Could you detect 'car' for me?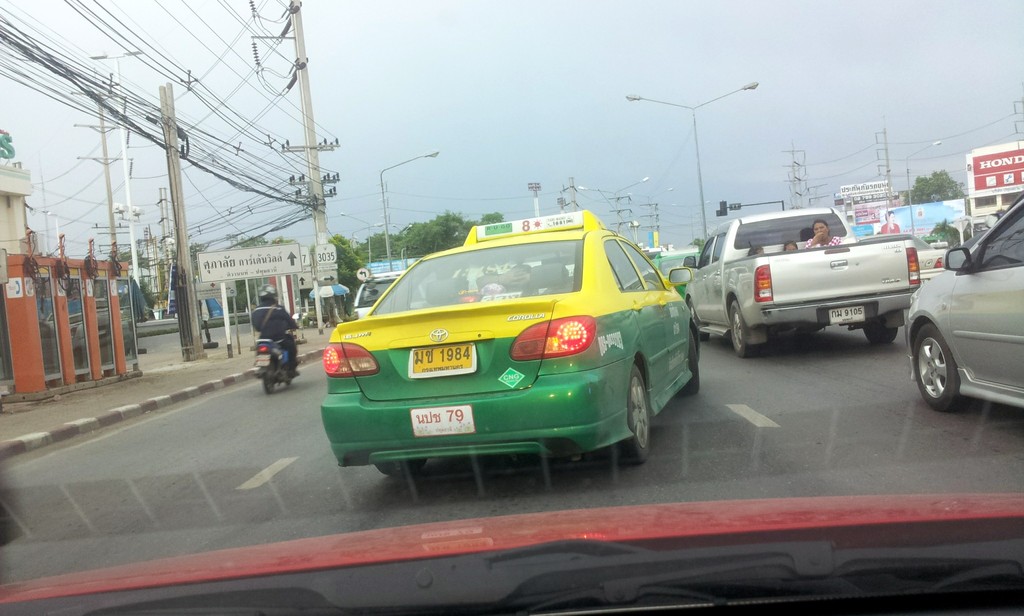
Detection result: <bbox>901, 197, 1023, 417</bbox>.
